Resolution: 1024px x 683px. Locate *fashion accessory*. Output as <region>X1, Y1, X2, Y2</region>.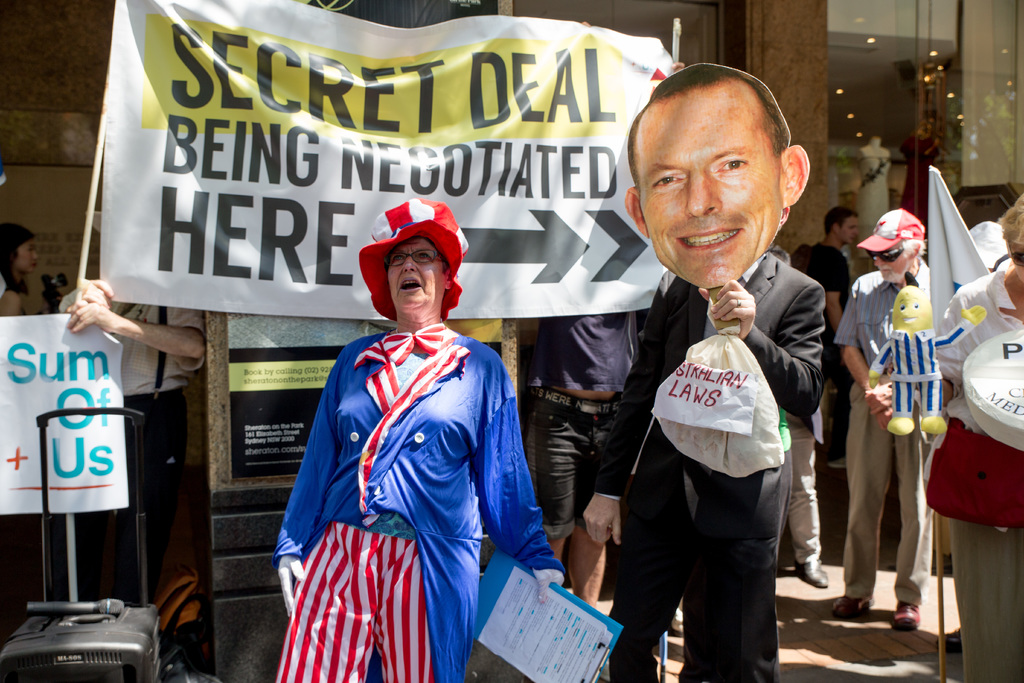
<region>867, 248, 905, 263</region>.
